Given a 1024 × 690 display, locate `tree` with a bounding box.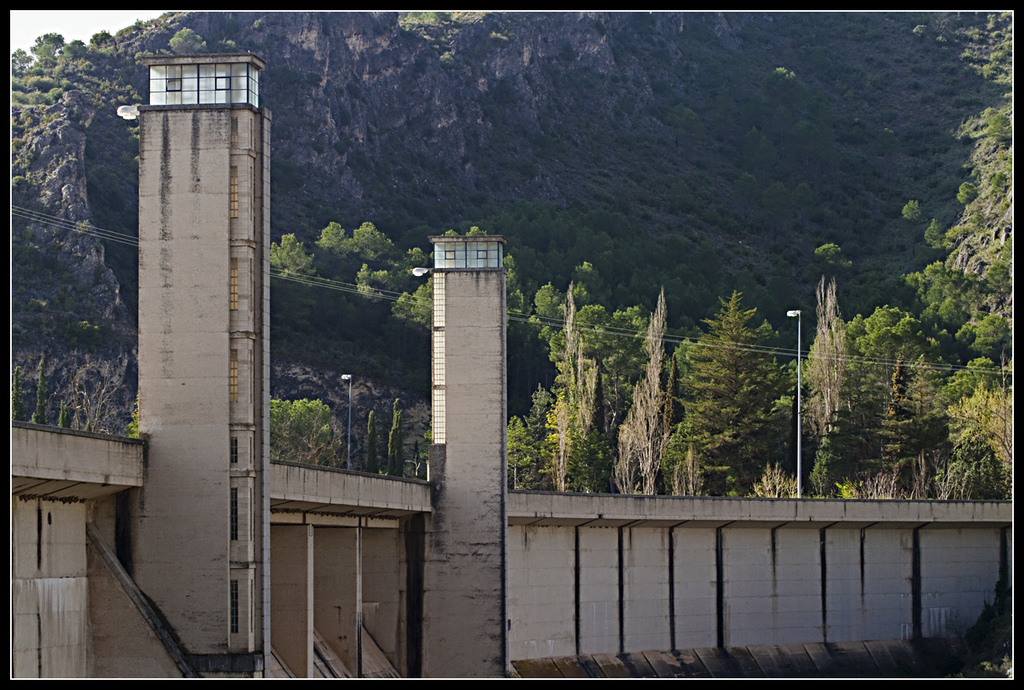
Located: box(943, 345, 1011, 499).
